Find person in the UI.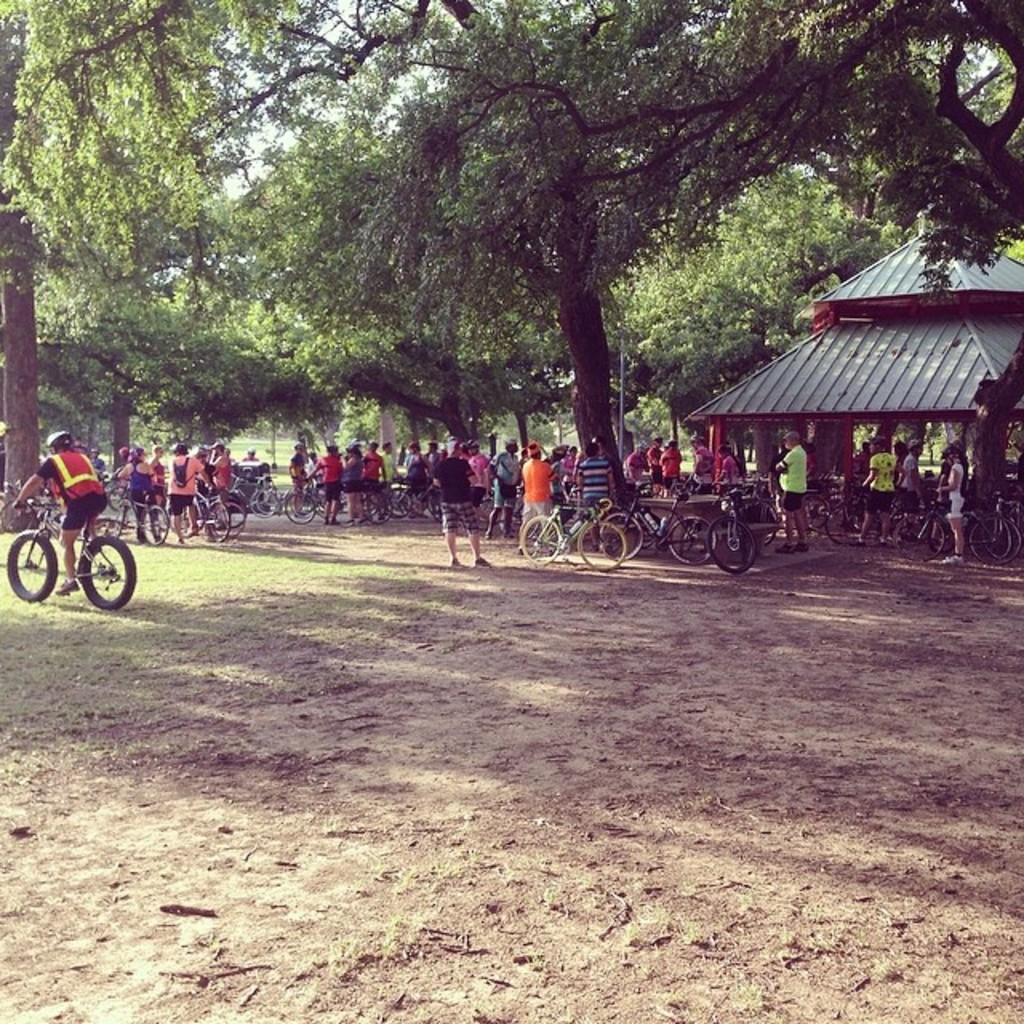
UI element at BBox(83, 446, 102, 525).
